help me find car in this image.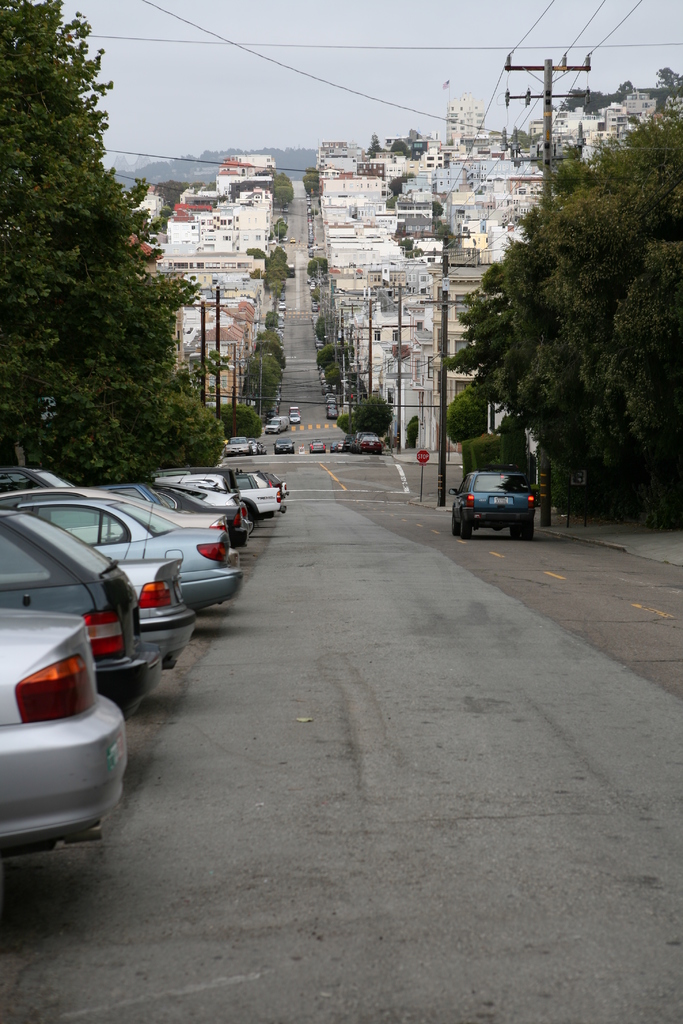
Found it: box(225, 460, 293, 522).
